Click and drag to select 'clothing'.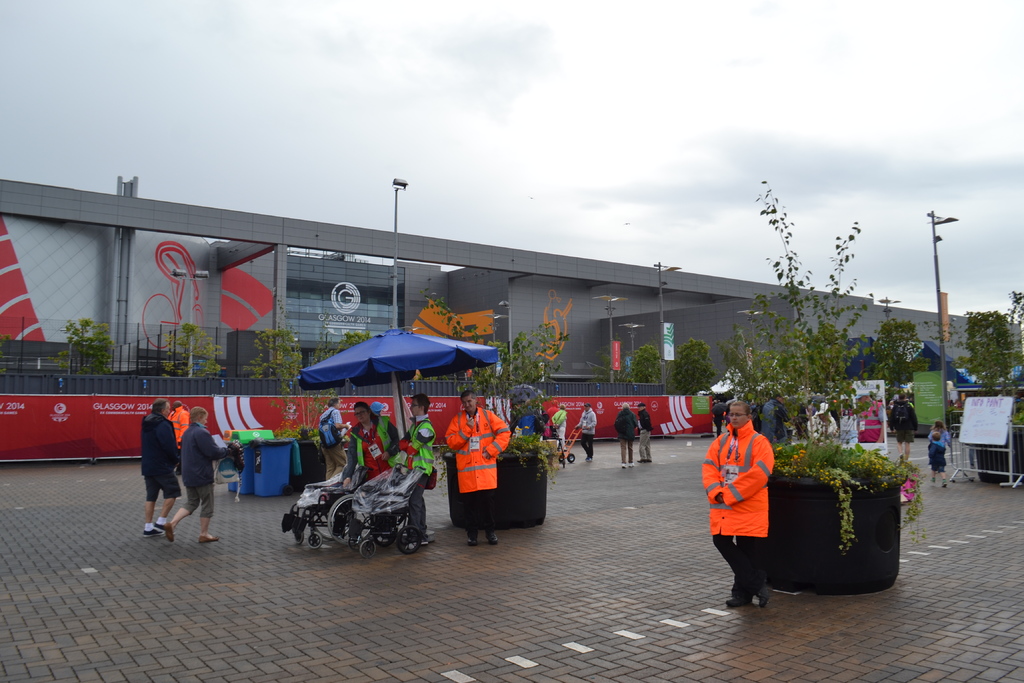
Selection: [left=388, top=418, right=438, bottom=540].
